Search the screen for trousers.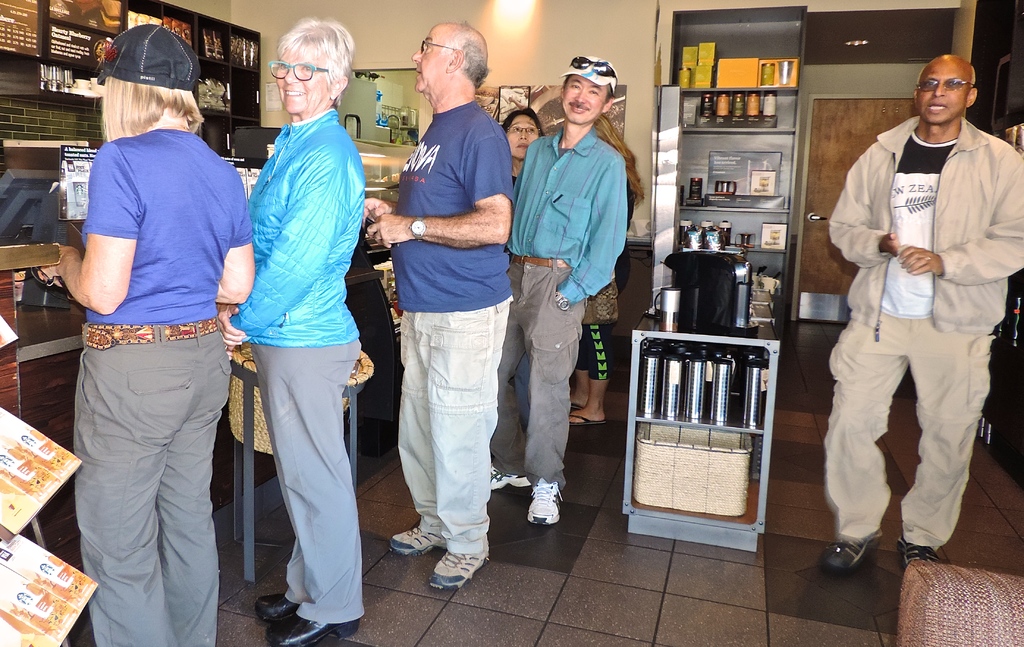
Found at (248,339,369,627).
